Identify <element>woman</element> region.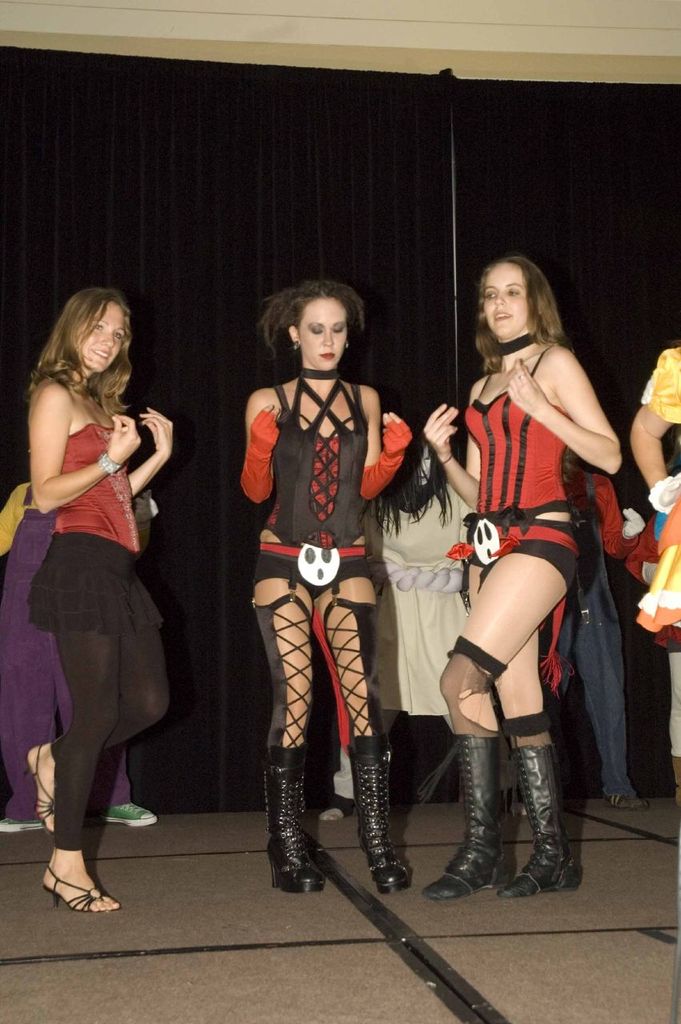
Region: 0, 447, 161, 836.
